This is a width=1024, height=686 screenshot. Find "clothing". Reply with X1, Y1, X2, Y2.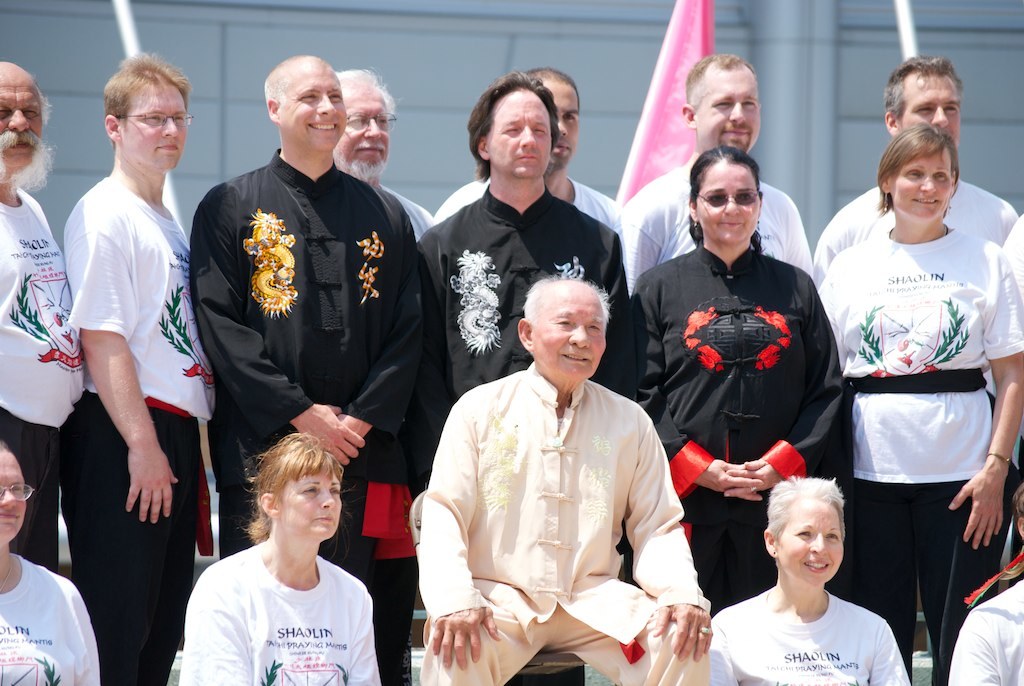
717, 568, 917, 685.
